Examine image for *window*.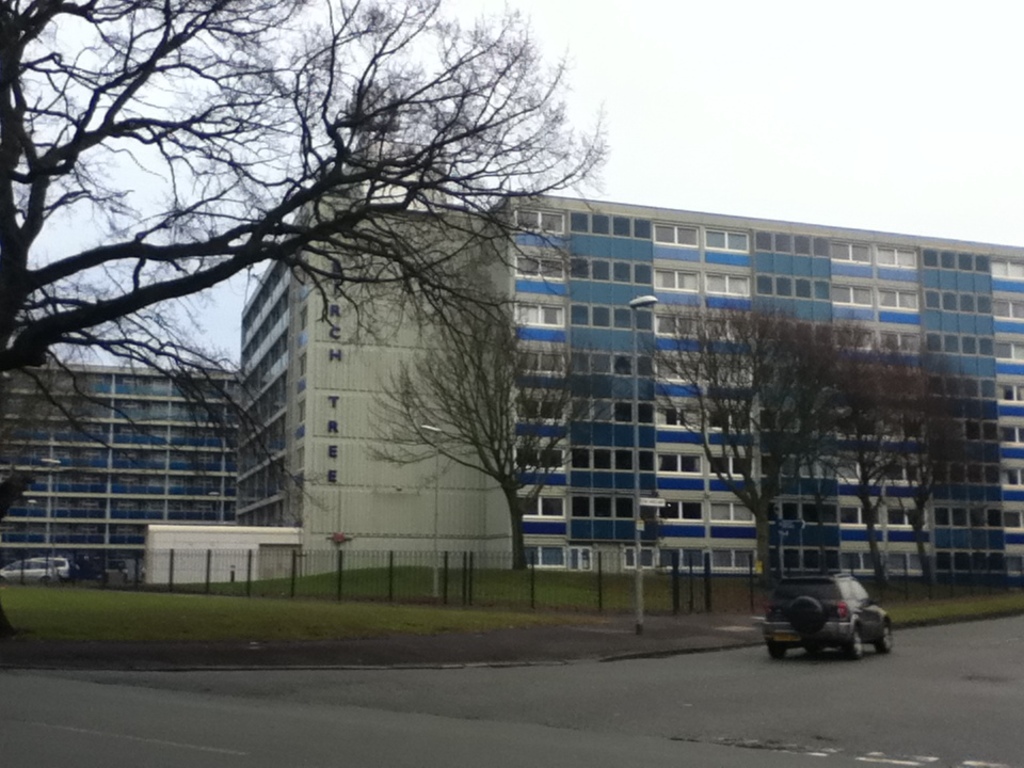
Examination result: box(511, 395, 566, 428).
